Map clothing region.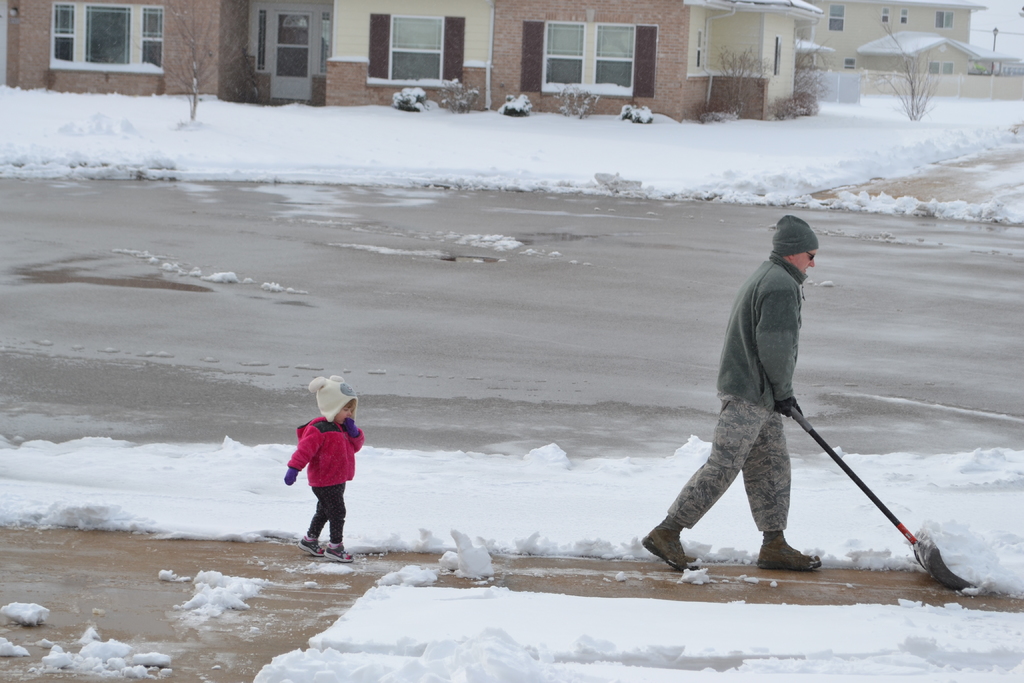
Mapped to <region>676, 233, 850, 566</region>.
